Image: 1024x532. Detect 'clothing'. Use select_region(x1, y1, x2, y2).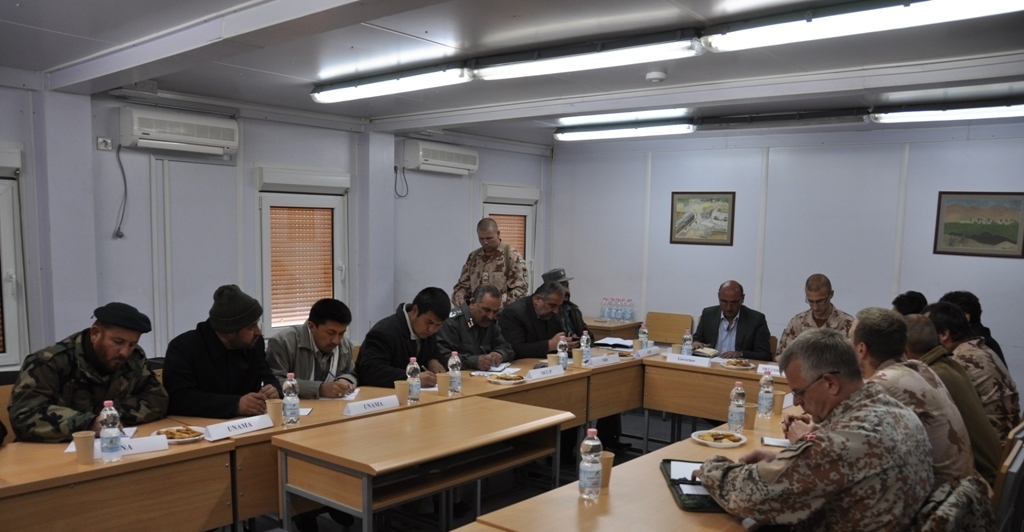
select_region(453, 244, 527, 308).
